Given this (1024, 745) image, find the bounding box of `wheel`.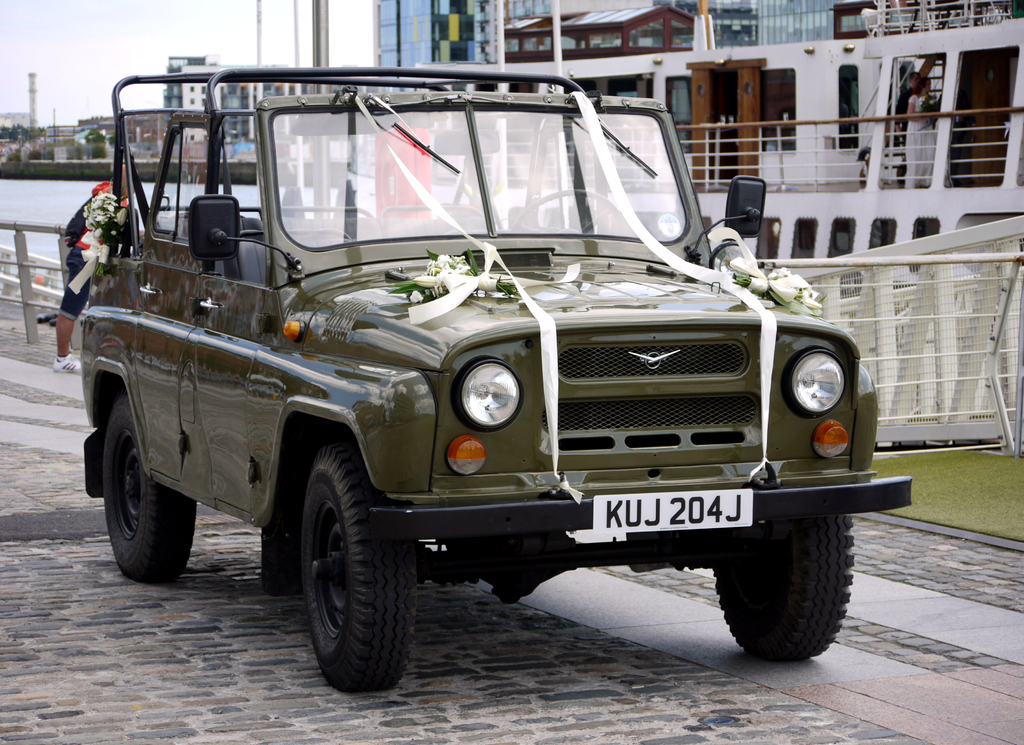
bbox=[266, 459, 420, 691].
